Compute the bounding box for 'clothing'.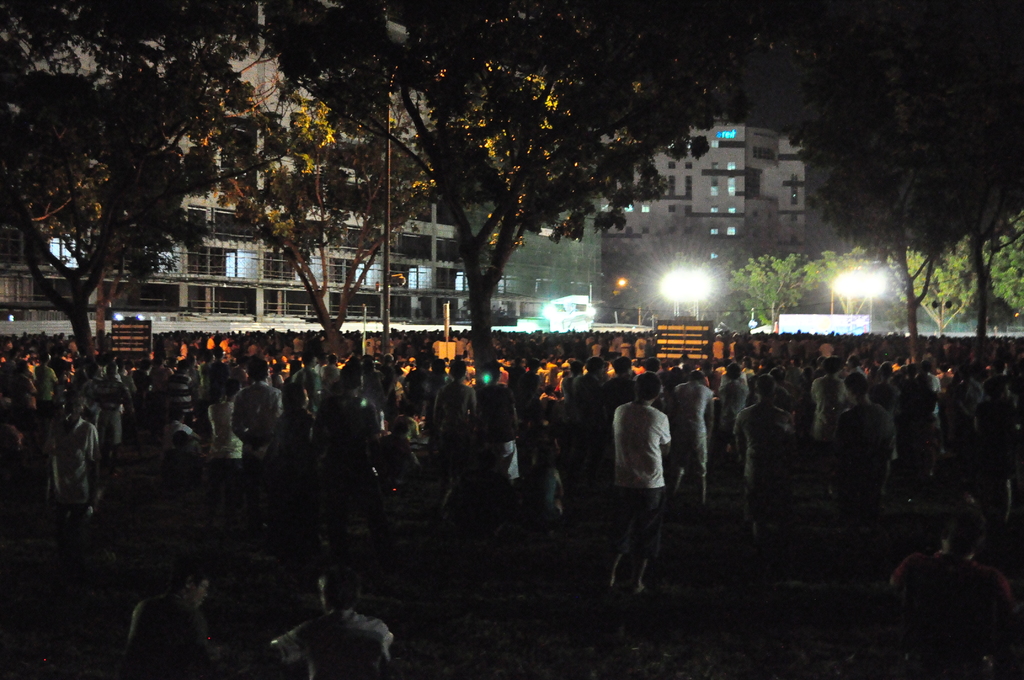
bbox=[834, 401, 892, 502].
